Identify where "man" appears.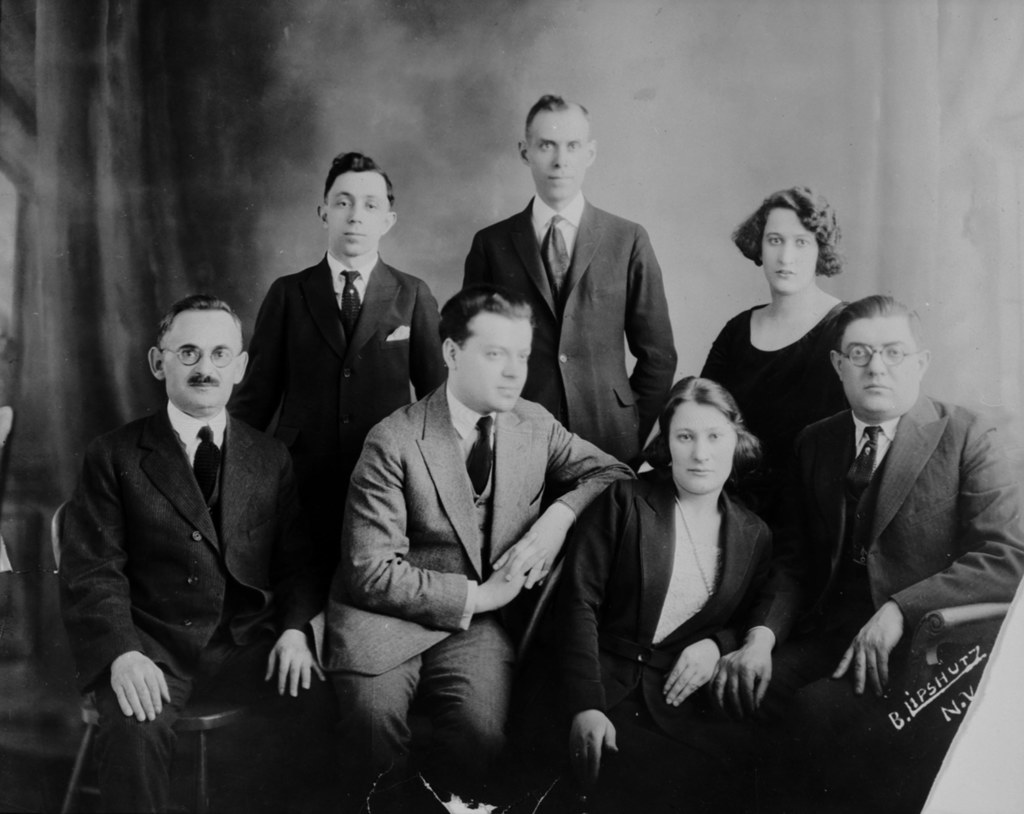
Appears at (x1=710, y1=295, x2=1020, y2=765).
